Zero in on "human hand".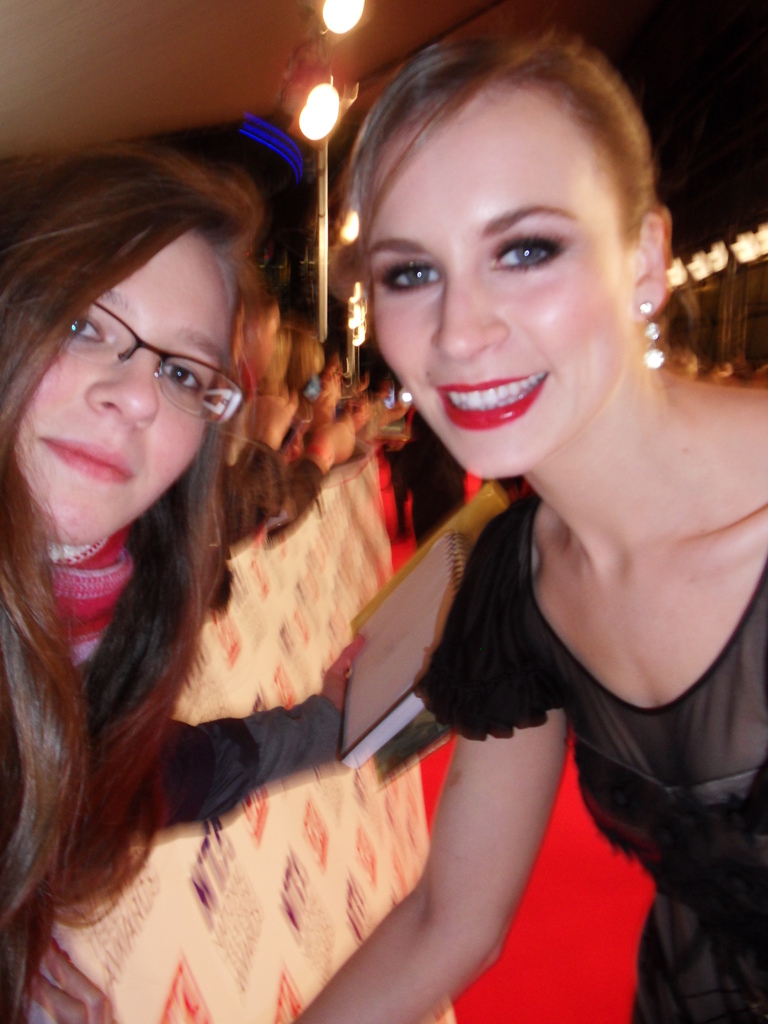
Zeroed in: (x1=319, y1=417, x2=357, y2=459).
